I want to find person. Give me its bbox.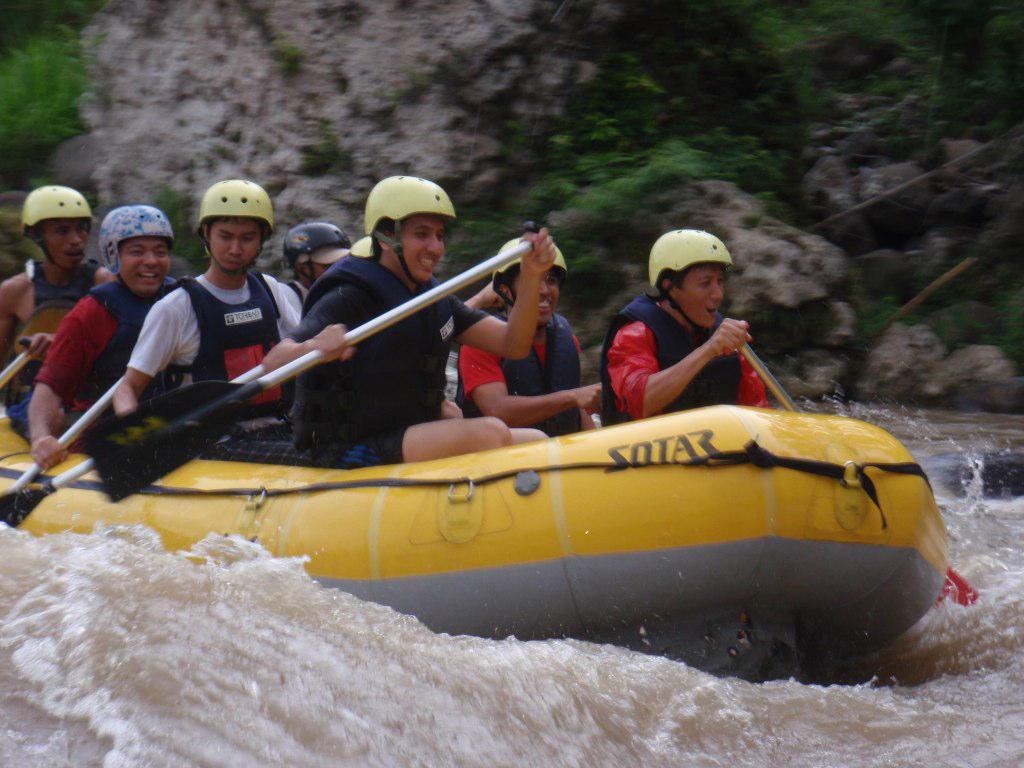
0,181,118,432.
